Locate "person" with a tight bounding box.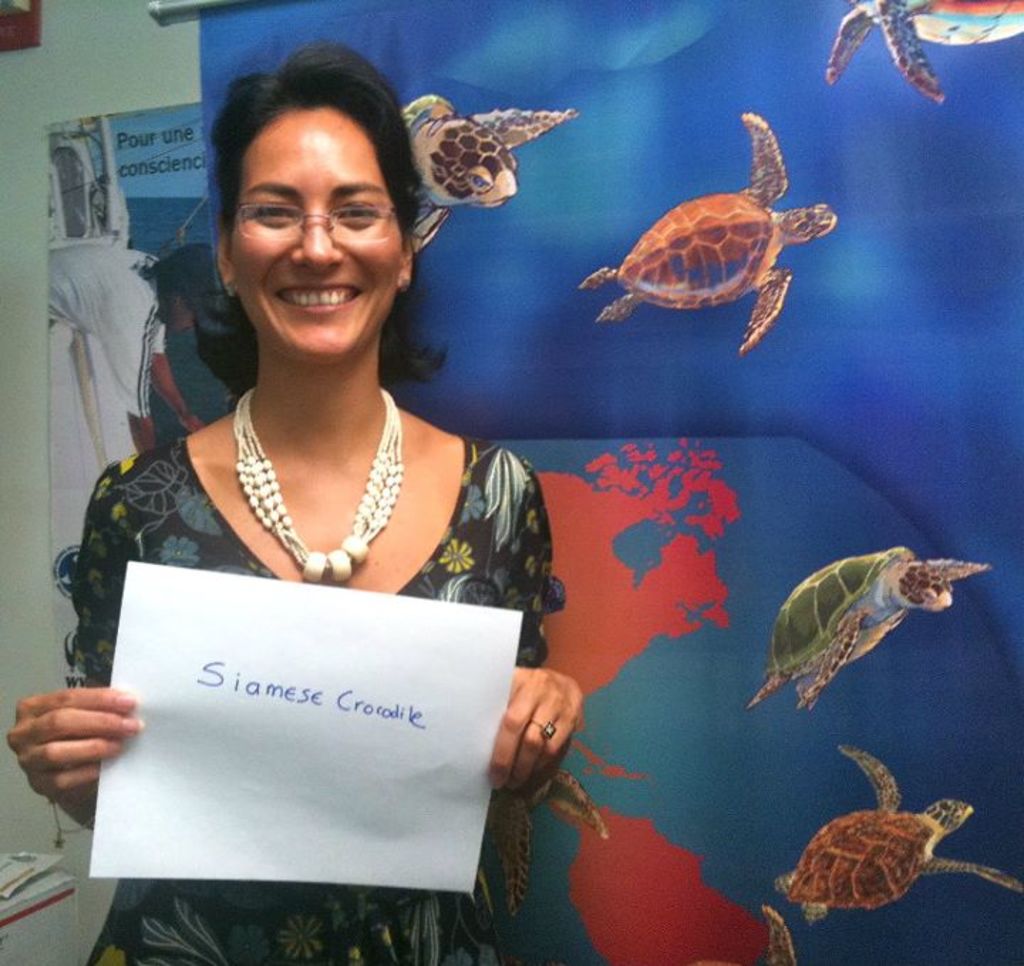
left=81, top=47, right=622, bottom=963.
